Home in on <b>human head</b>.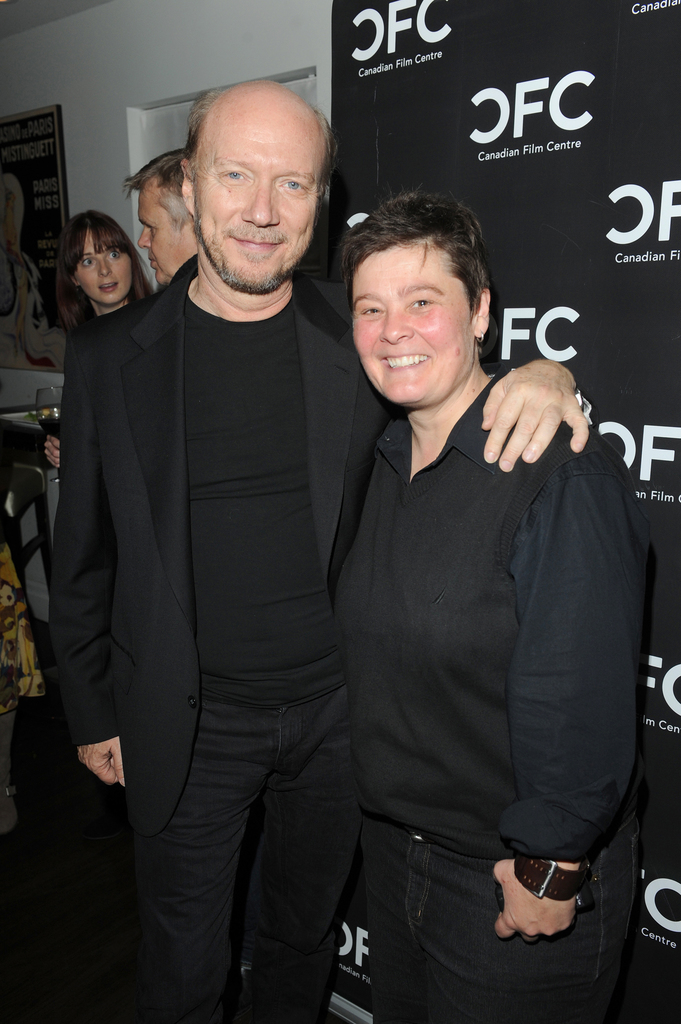
Homed in at 118, 147, 204, 287.
